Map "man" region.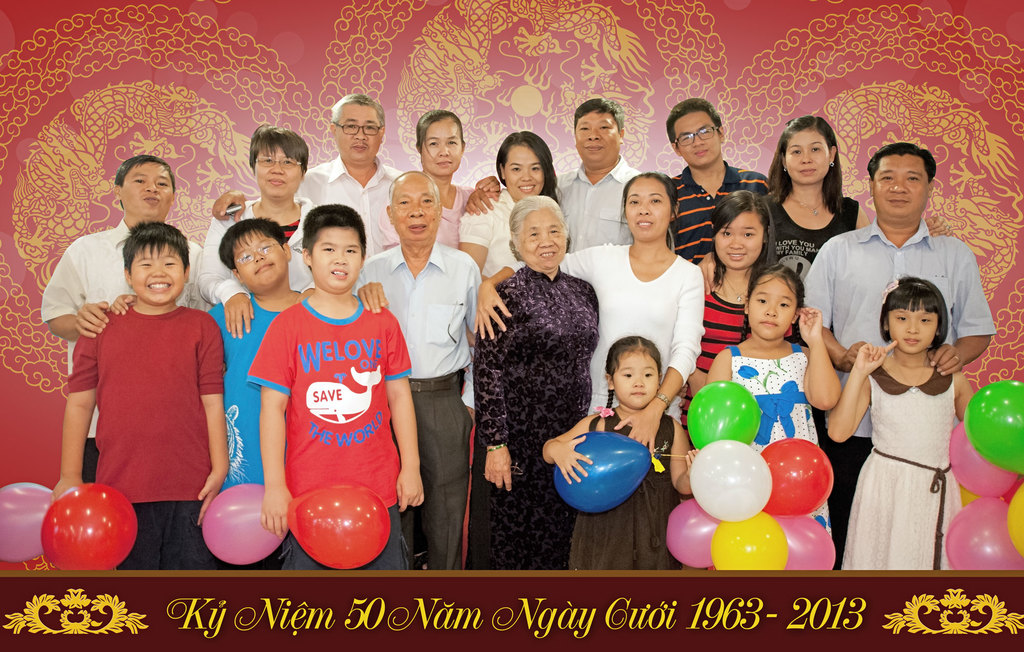
Mapped to 38,153,200,480.
